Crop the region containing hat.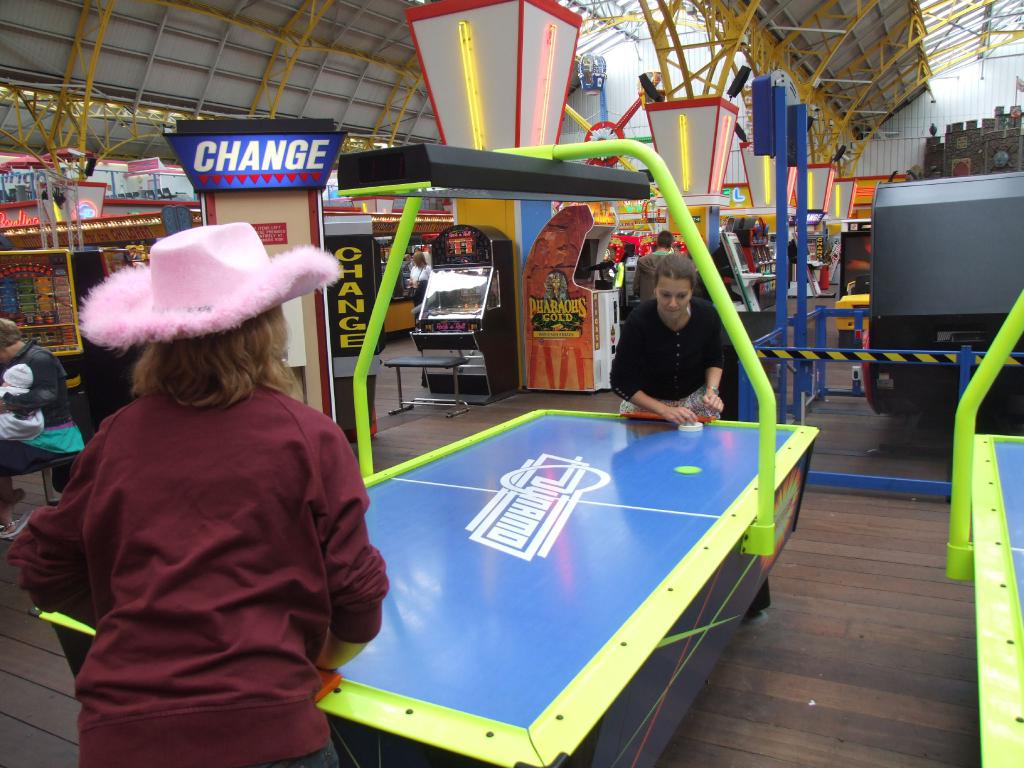
Crop region: BBox(0, 315, 20, 335).
